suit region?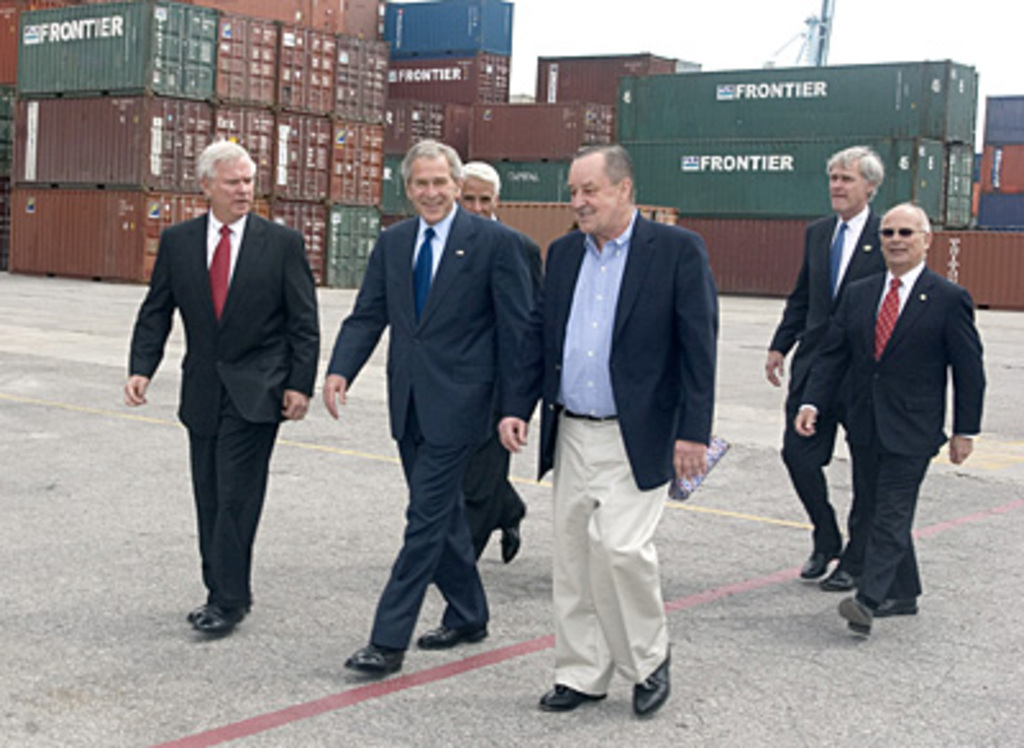
{"x1": 763, "y1": 202, "x2": 891, "y2": 576}
